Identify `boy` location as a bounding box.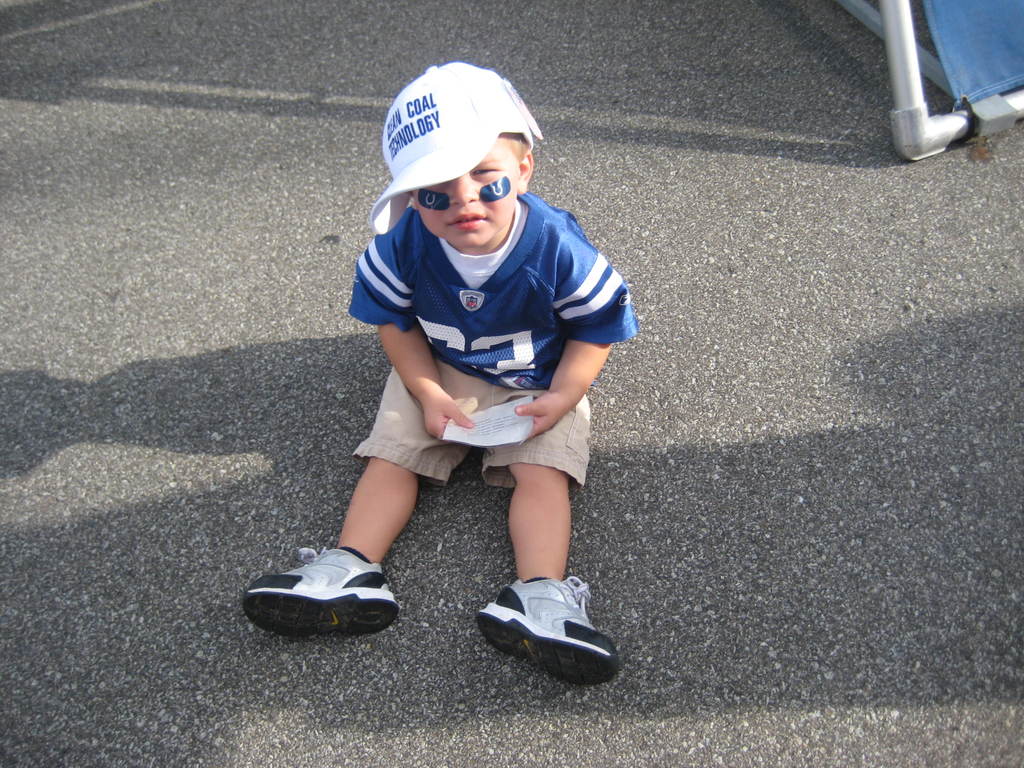
crop(314, 40, 646, 661).
